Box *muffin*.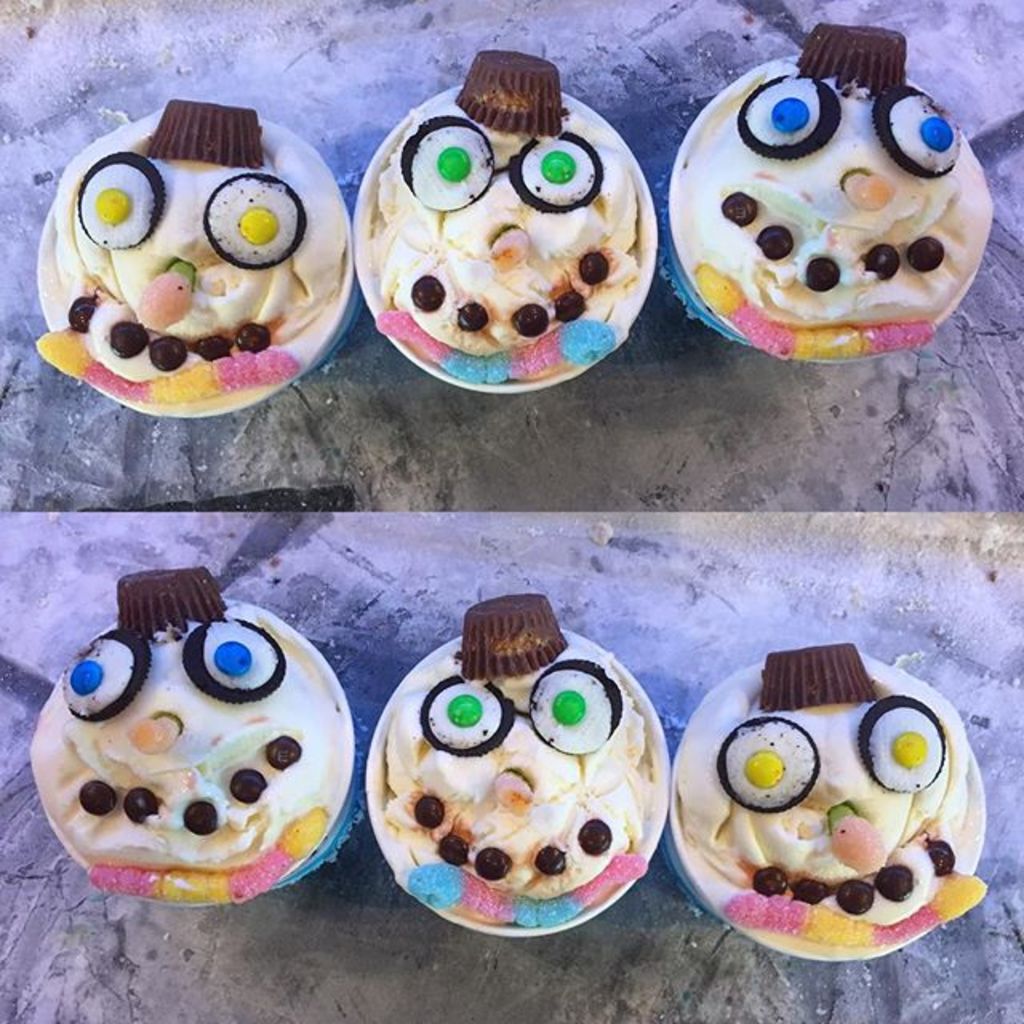
29, 565, 365, 906.
